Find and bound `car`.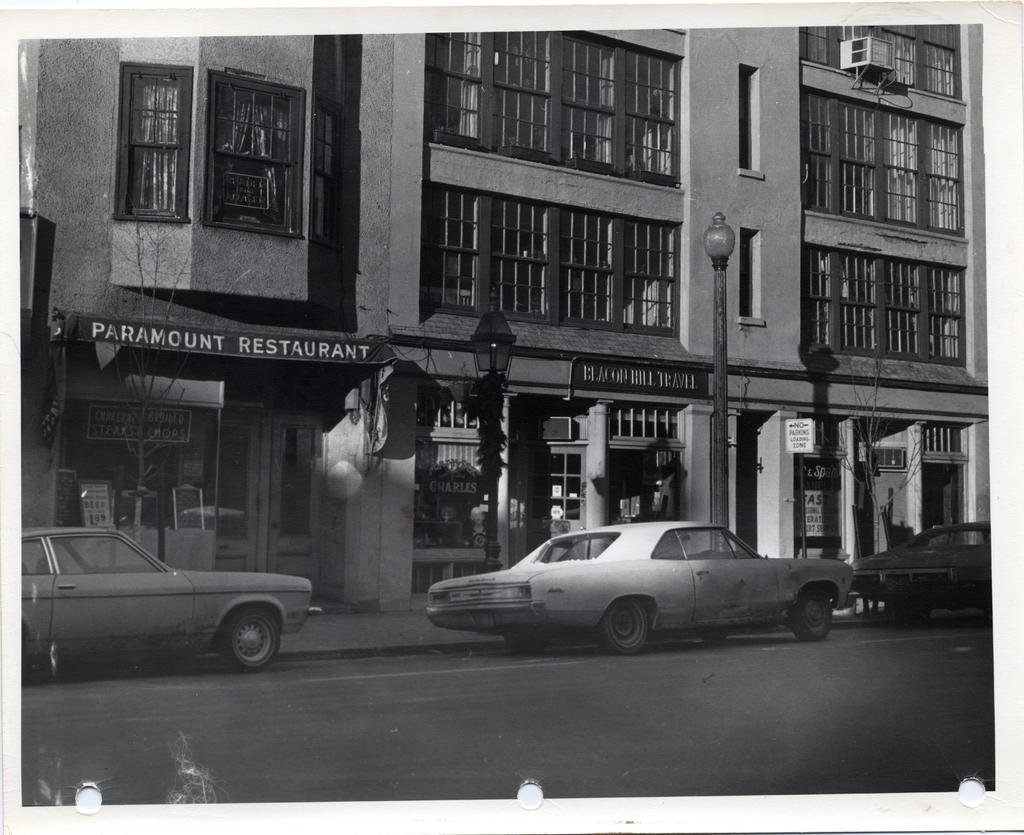
Bound: (x1=401, y1=515, x2=861, y2=657).
